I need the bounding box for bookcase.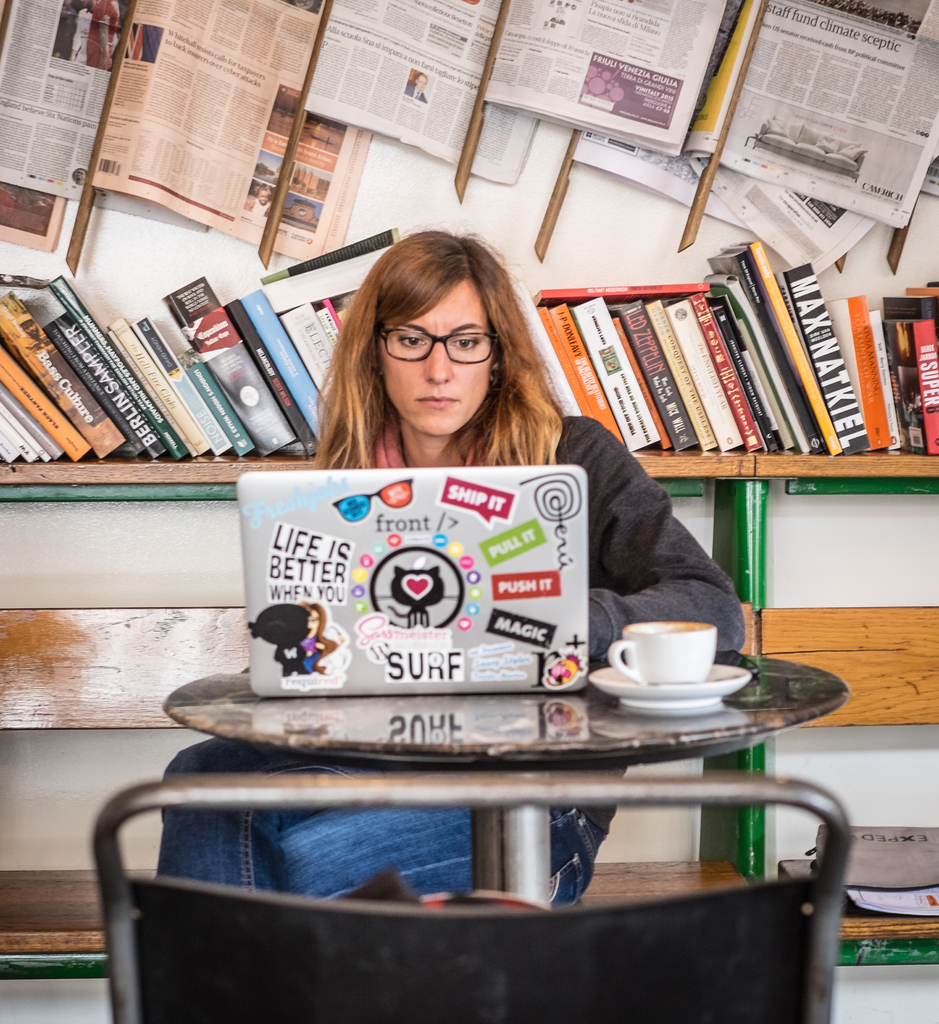
Here it is: {"left": 0, "top": 228, "right": 938, "bottom": 482}.
